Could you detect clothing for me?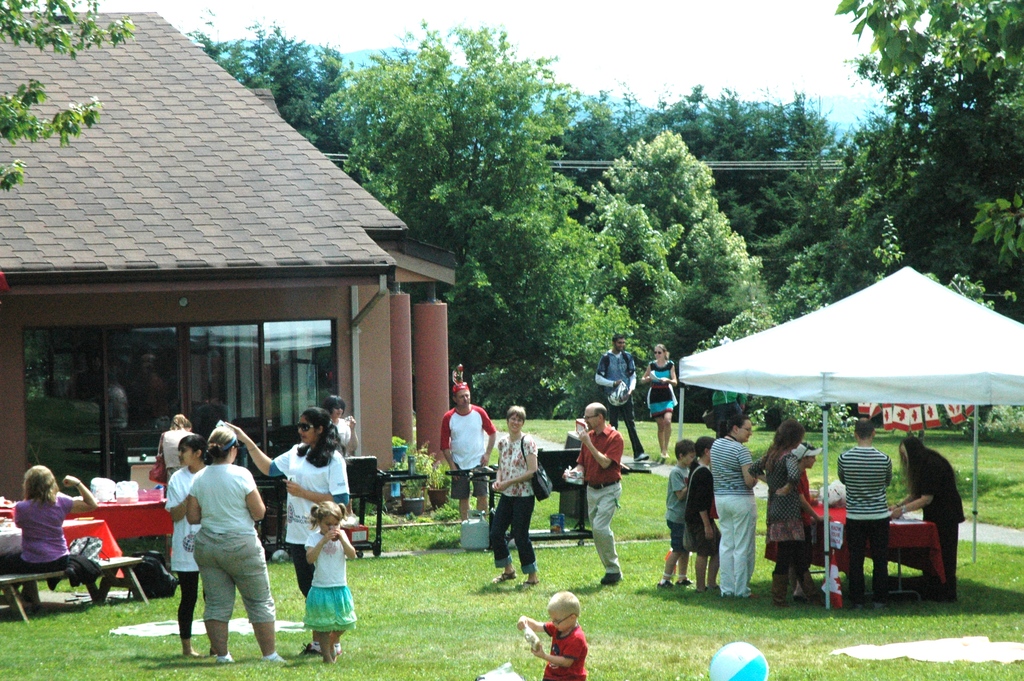
Detection result: locate(646, 357, 678, 420).
